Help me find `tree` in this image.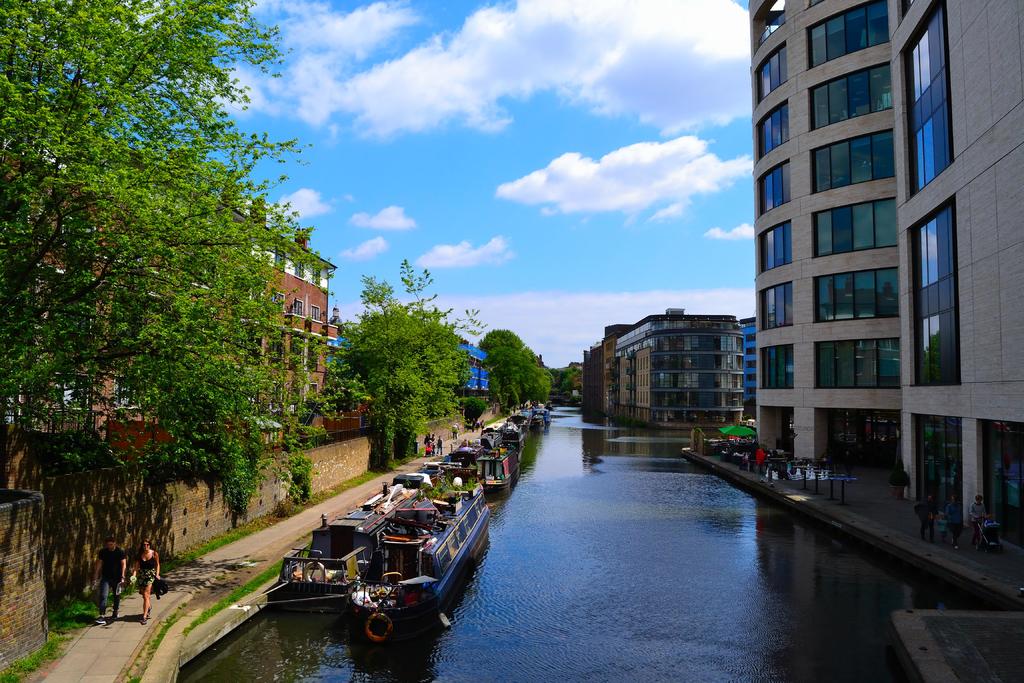
Found it: [x1=480, y1=329, x2=539, y2=349].
